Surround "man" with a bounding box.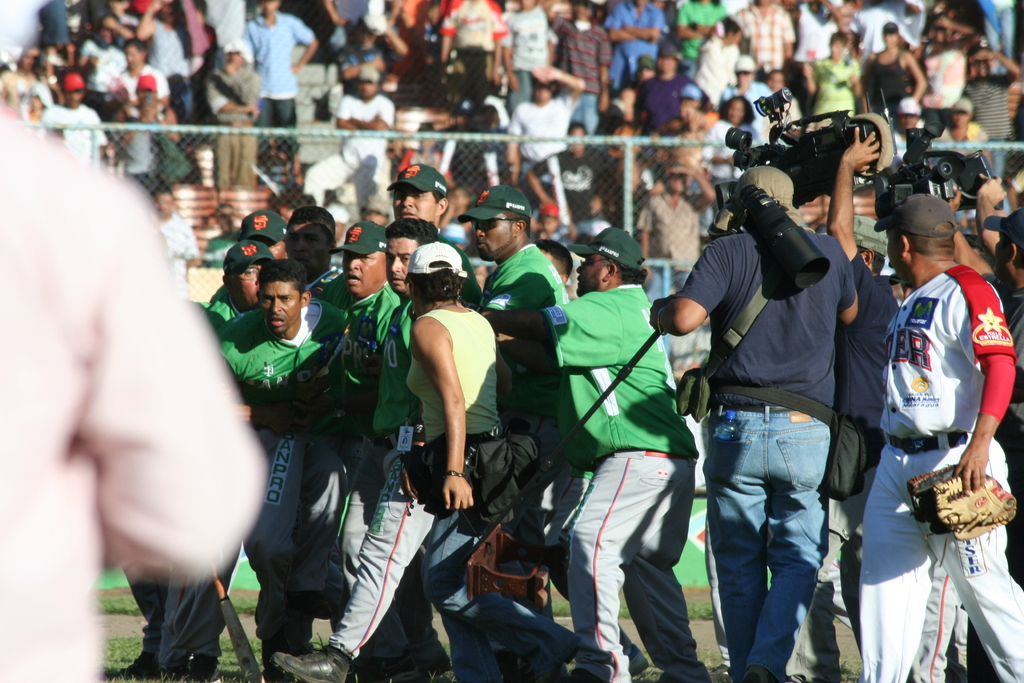
x1=982, y1=209, x2=1023, y2=682.
